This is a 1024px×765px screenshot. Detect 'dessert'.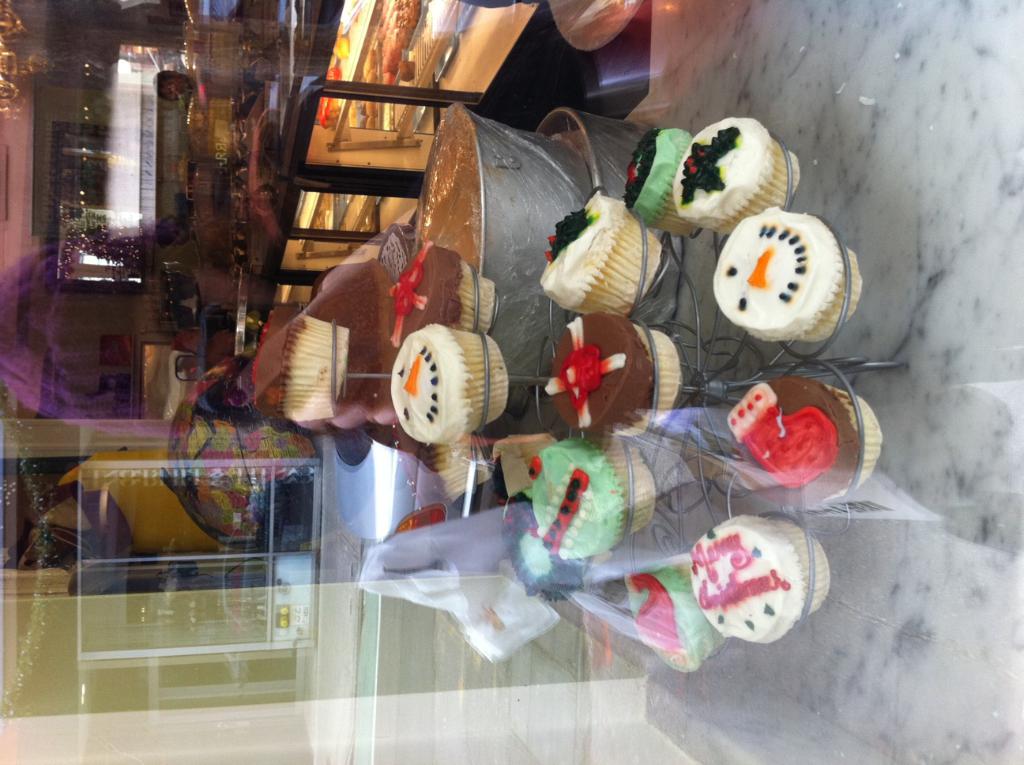
box=[329, 240, 436, 345].
